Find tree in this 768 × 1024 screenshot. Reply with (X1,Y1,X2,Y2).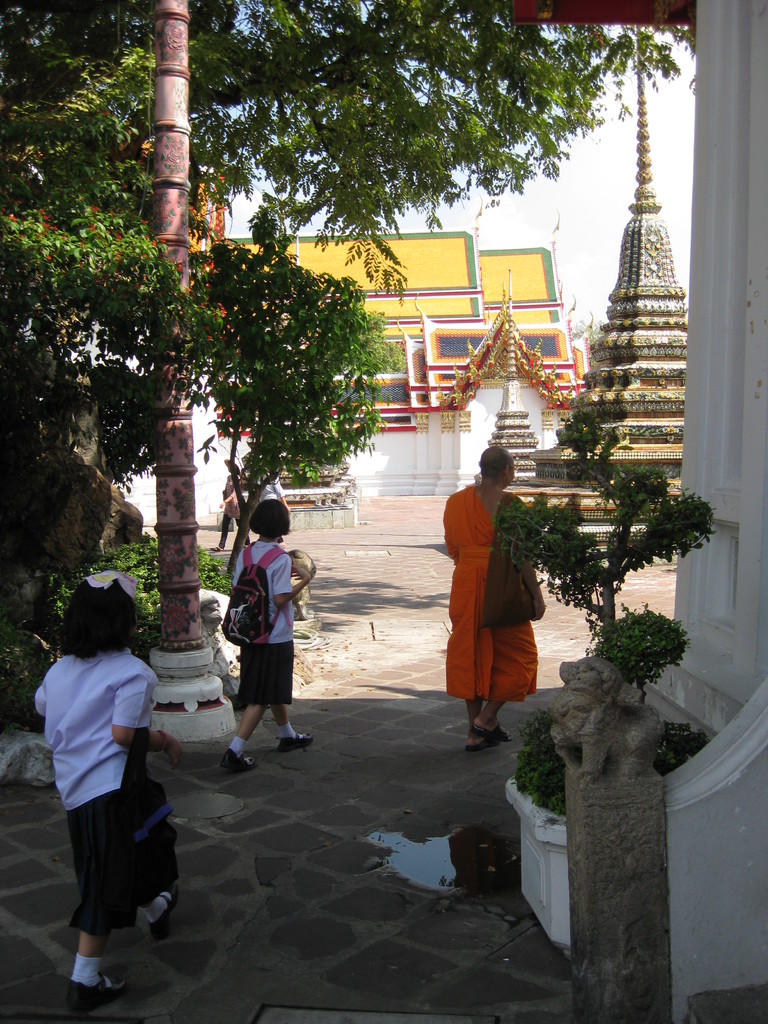
(486,405,716,708).
